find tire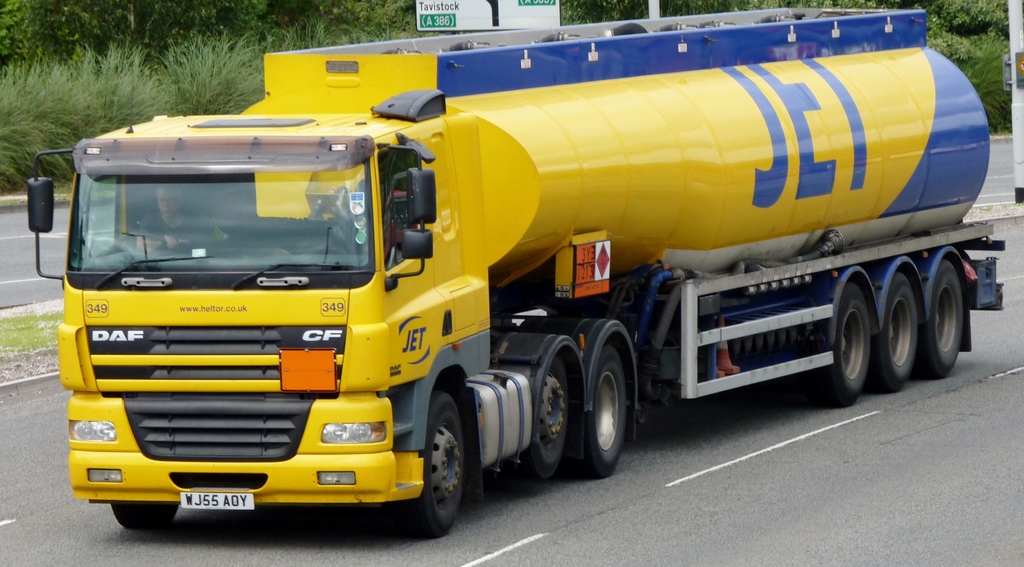
pyautogui.locateOnScreen(387, 385, 463, 538)
